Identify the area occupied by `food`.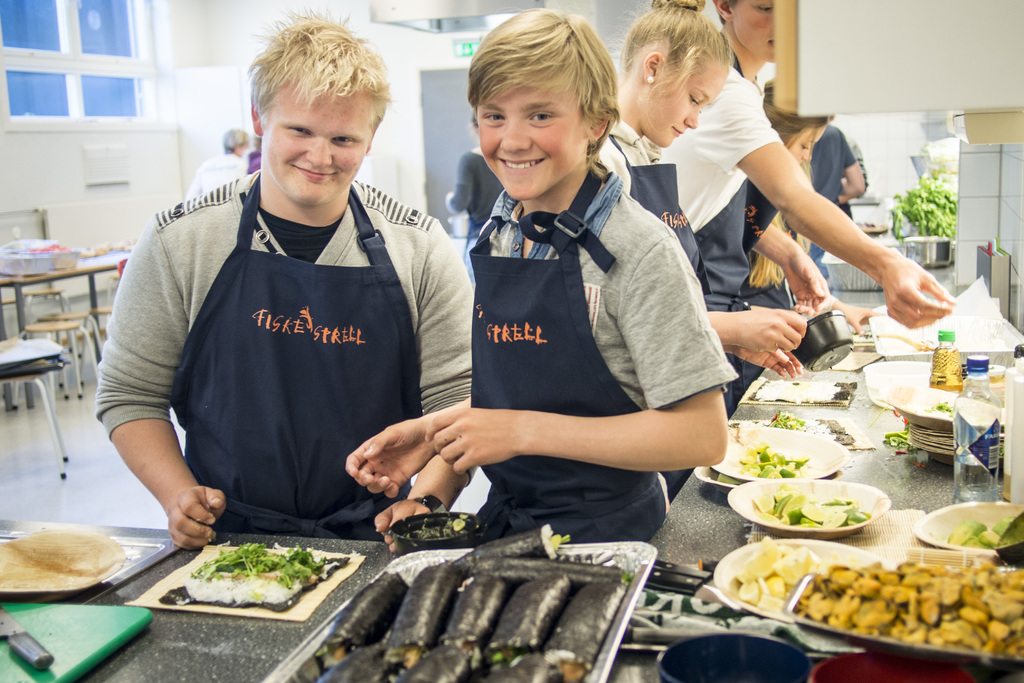
Area: left=771, top=407, right=817, bottom=434.
